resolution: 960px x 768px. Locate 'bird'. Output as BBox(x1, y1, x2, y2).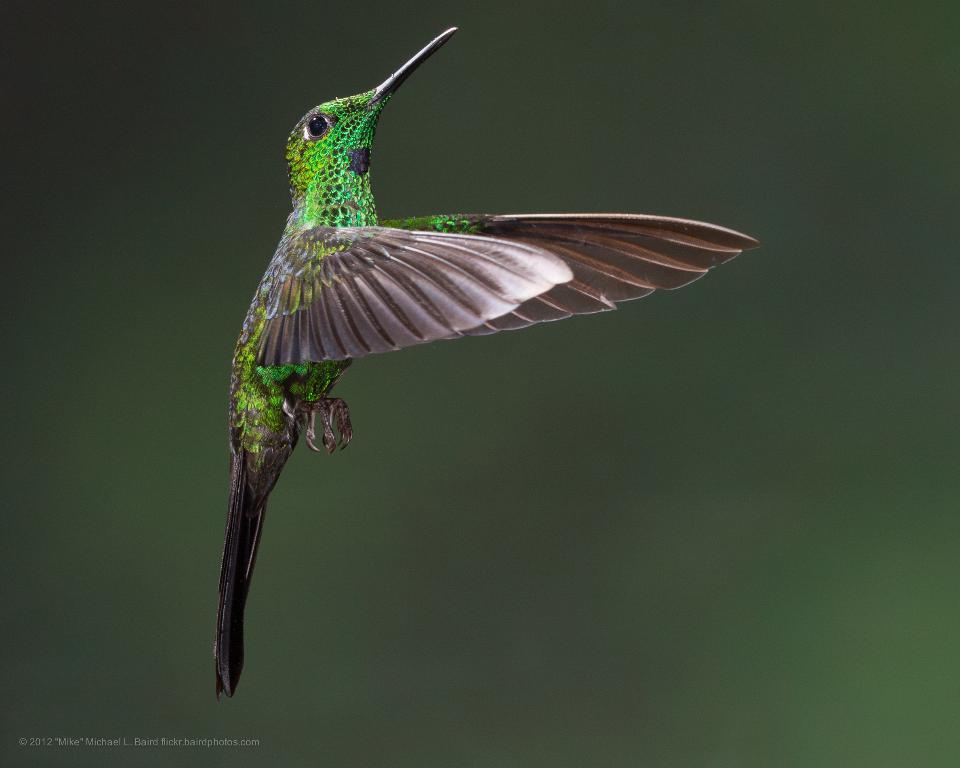
BBox(206, 58, 776, 662).
